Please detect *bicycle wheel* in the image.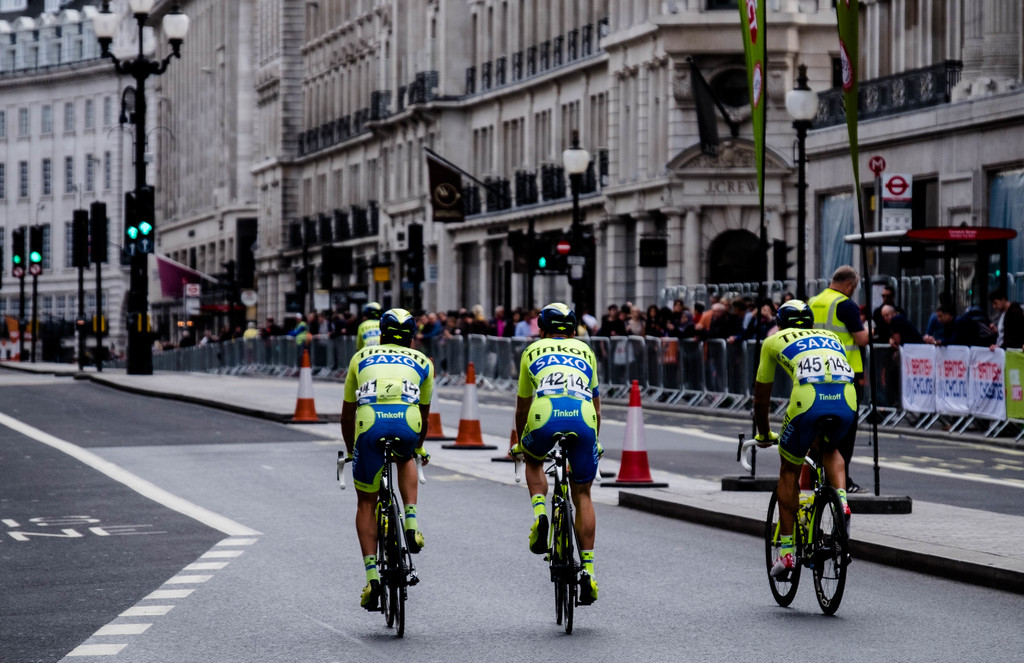
region(376, 515, 388, 627).
